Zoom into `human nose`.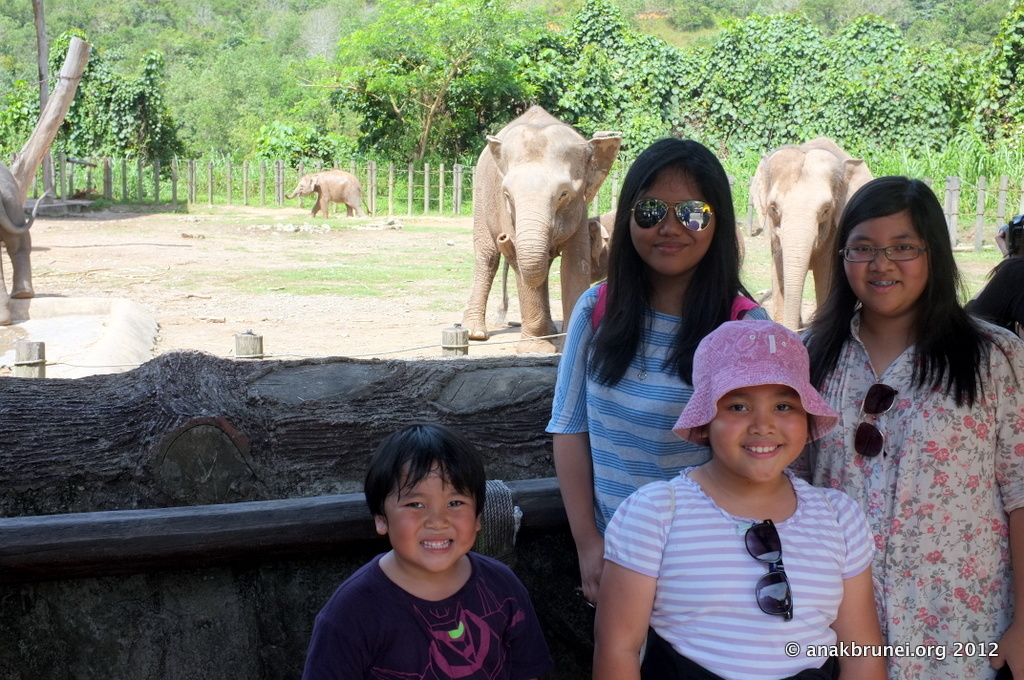
Zoom target: <bbox>746, 407, 776, 441</bbox>.
